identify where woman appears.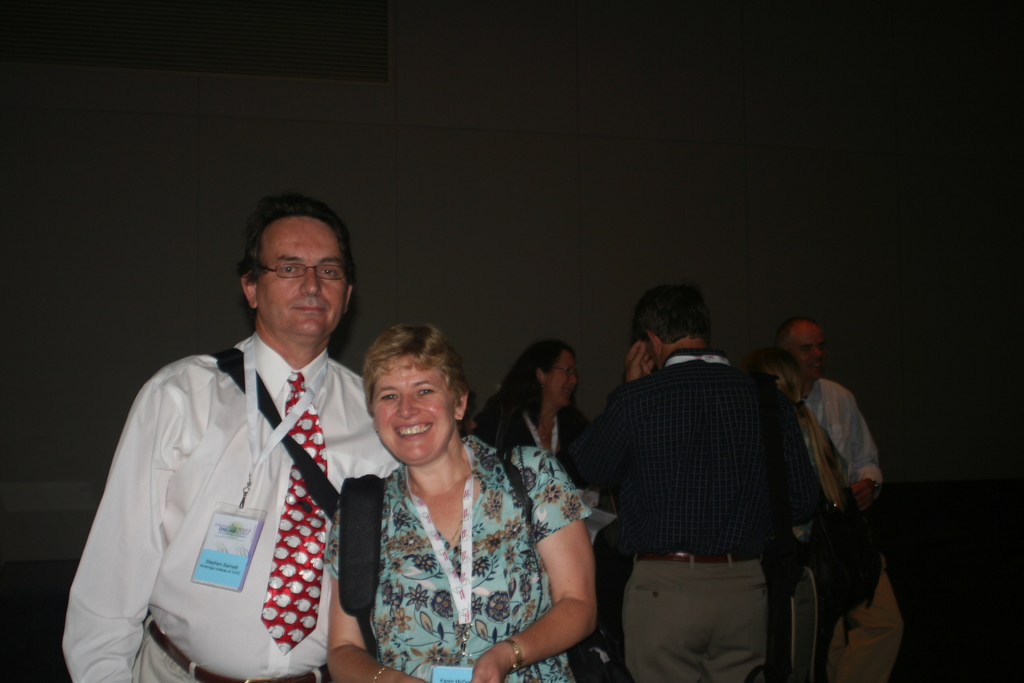
Appears at BBox(736, 345, 860, 682).
